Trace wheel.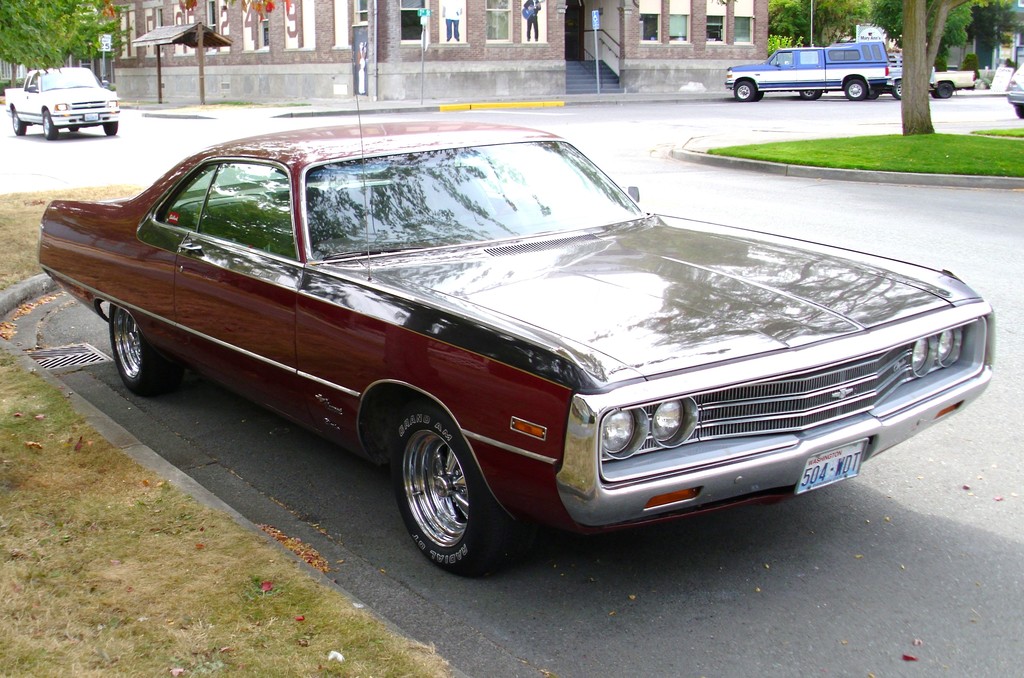
Traced to x1=1014 y1=102 x2=1023 y2=122.
